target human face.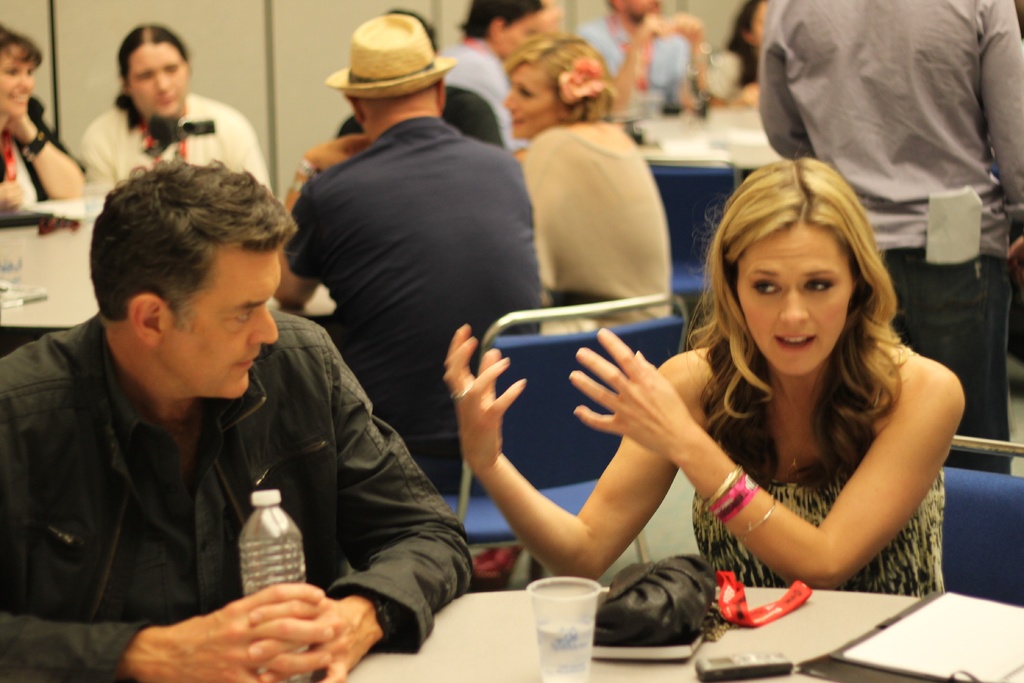
Target region: 735/222/852/377.
